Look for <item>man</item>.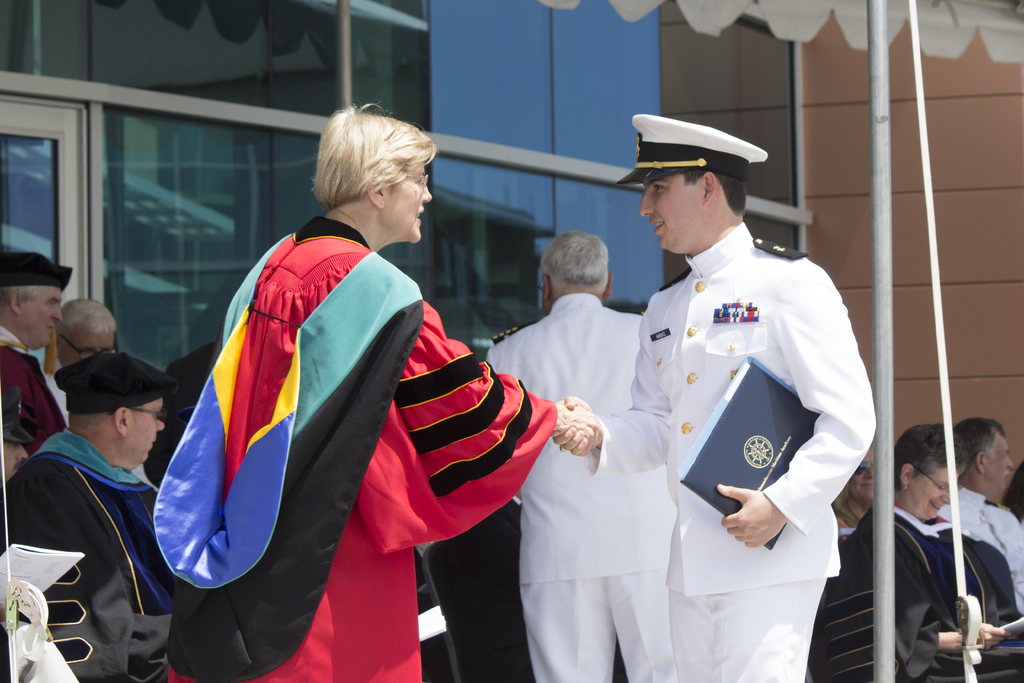
Found: x1=483 y1=229 x2=680 y2=682.
